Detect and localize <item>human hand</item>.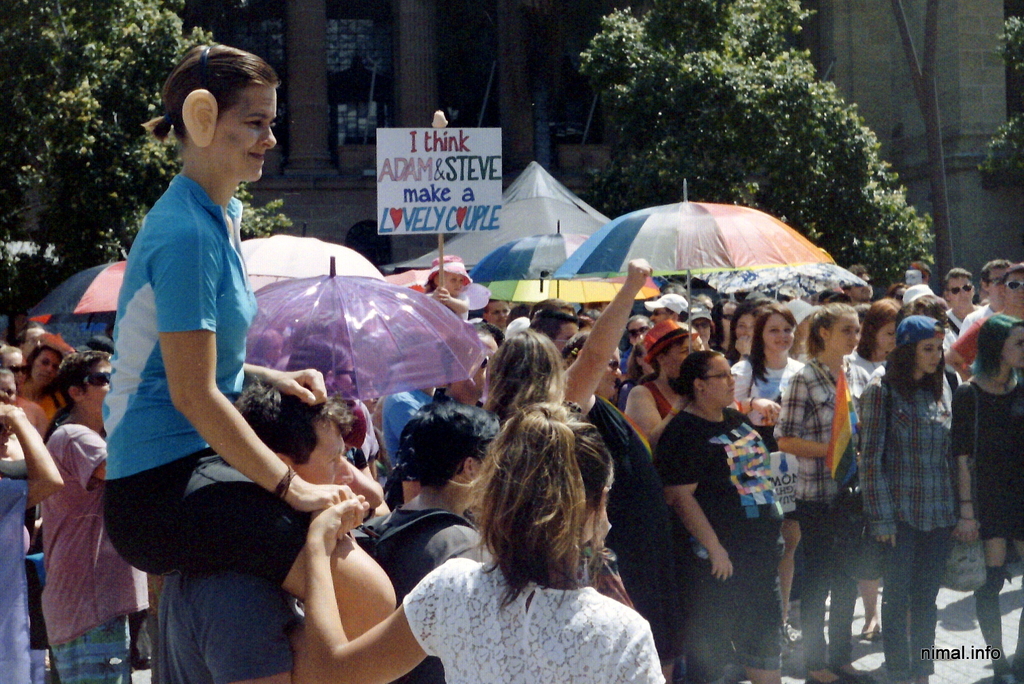
Localized at rect(307, 492, 374, 553).
